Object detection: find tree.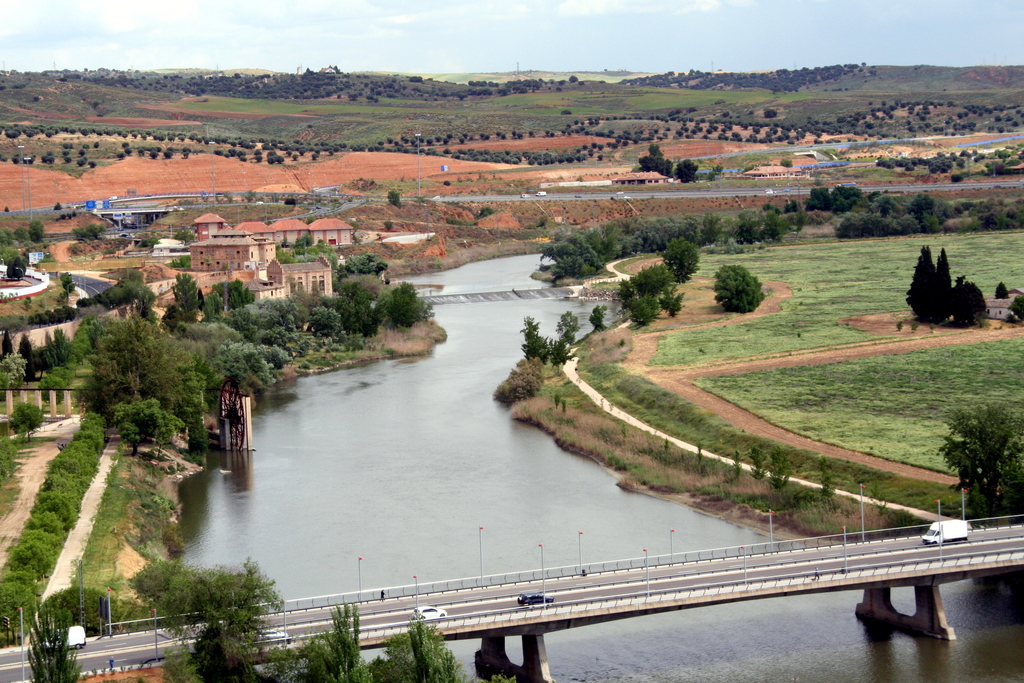
29/220/47/243.
